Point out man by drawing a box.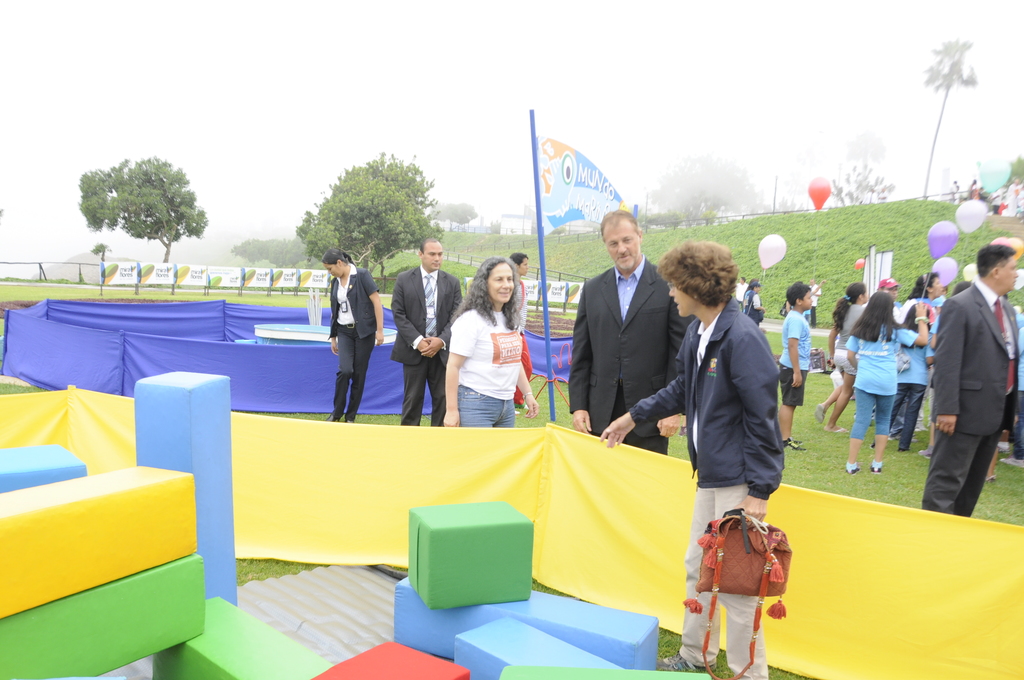
box(916, 246, 1018, 515).
